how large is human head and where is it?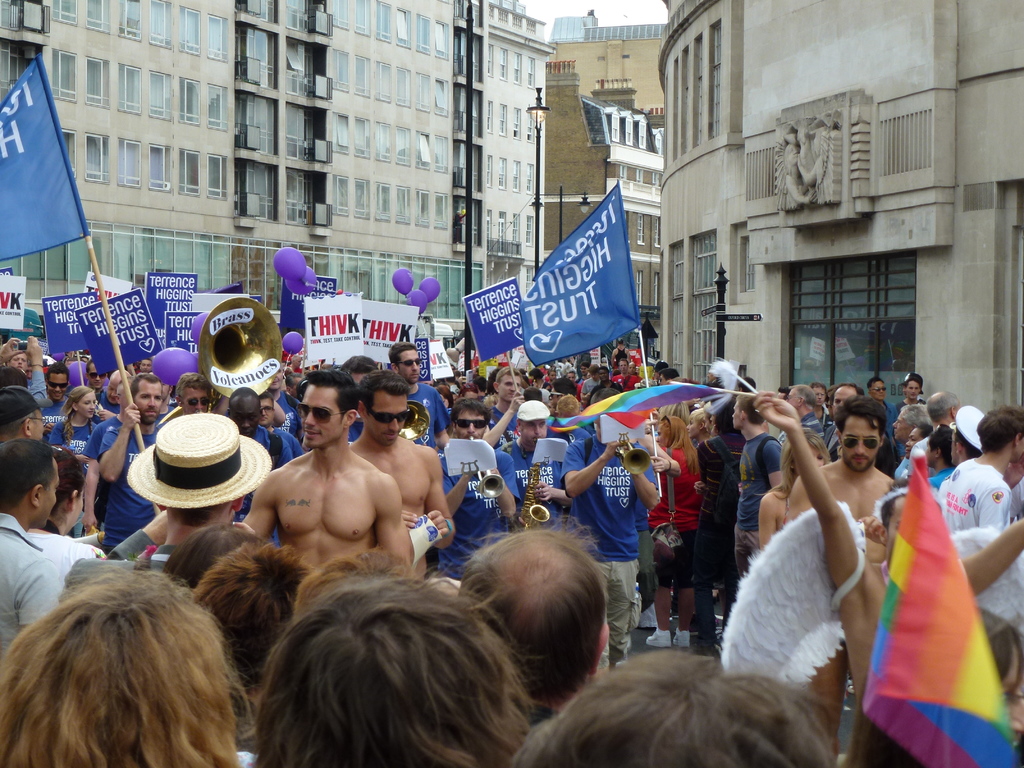
Bounding box: locate(508, 641, 833, 767).
